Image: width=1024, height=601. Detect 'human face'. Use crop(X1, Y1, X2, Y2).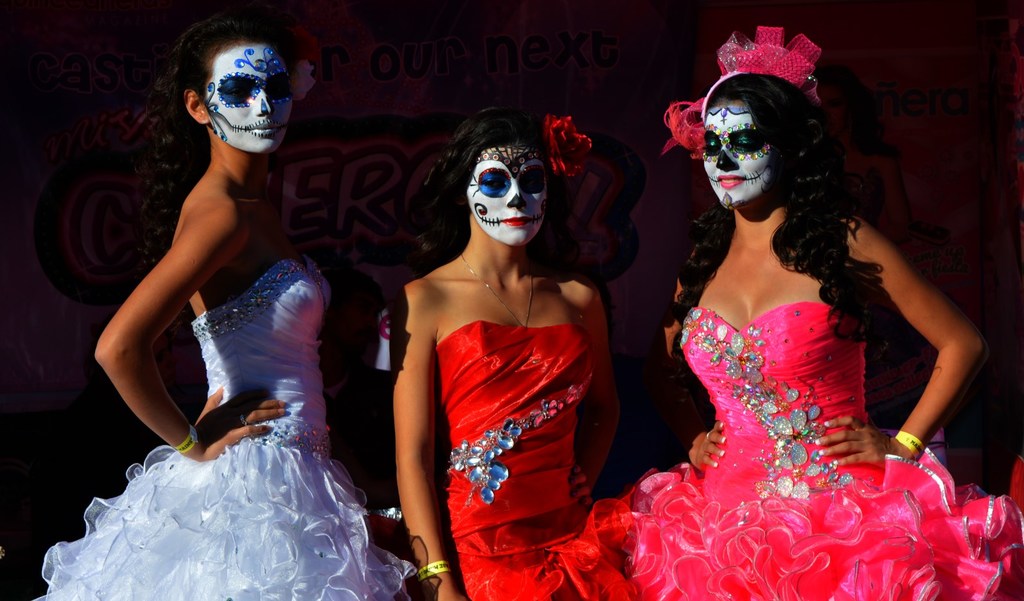
crop(465, 144, 550, 250).
